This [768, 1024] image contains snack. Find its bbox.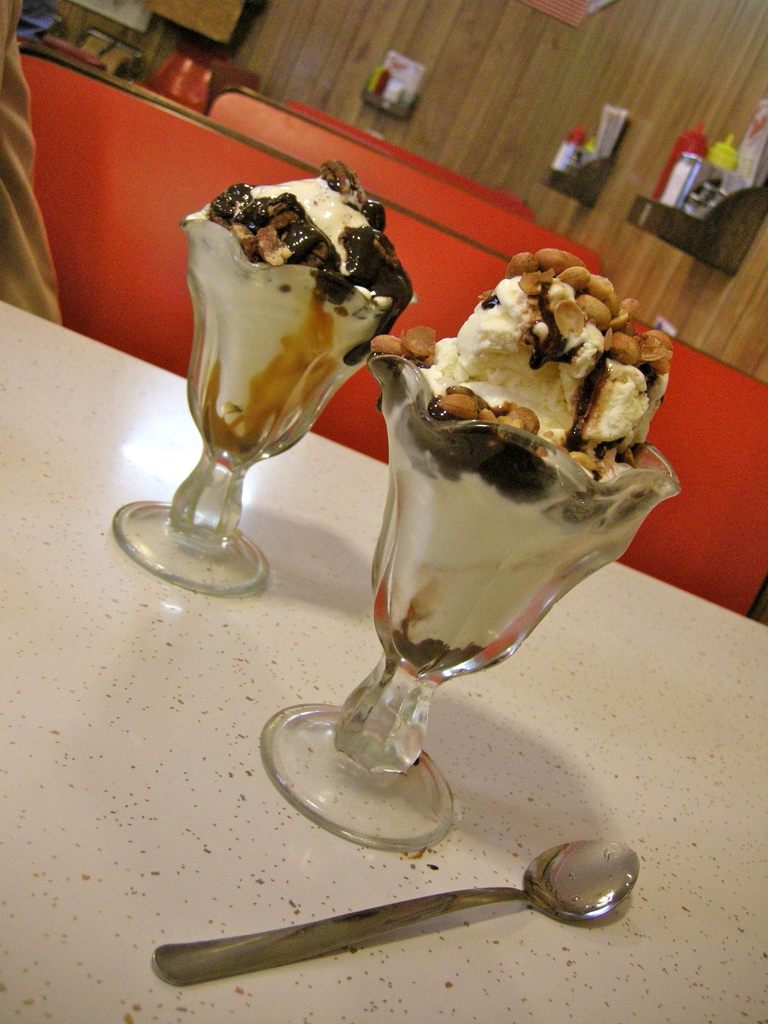
[407, 250, 648, 476].
